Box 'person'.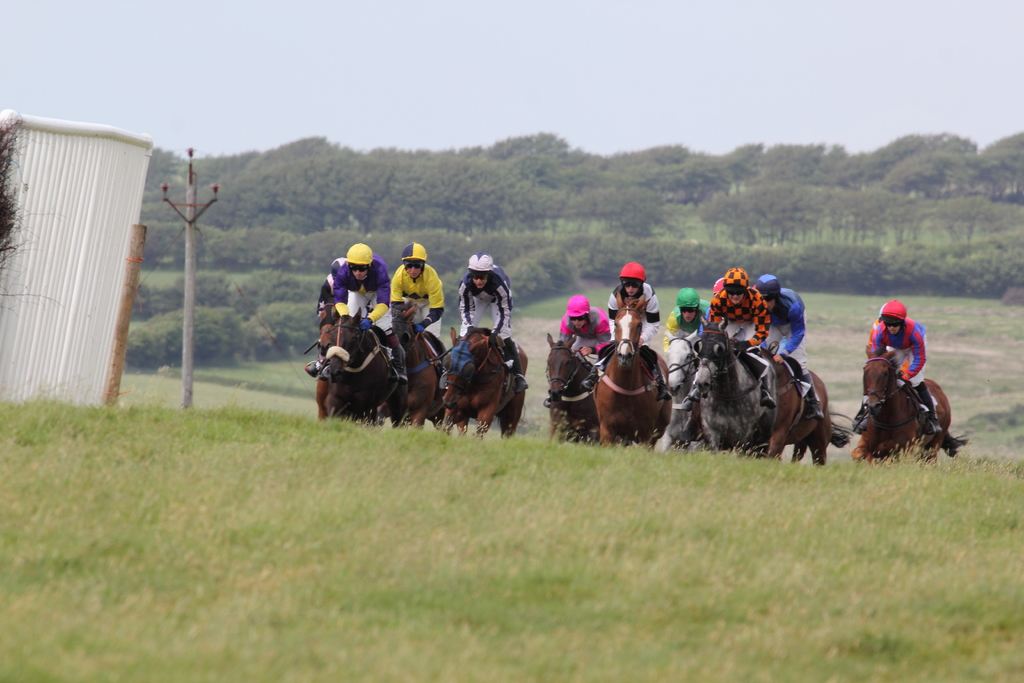
{"x1": 600, "y1": 265, "x2": 676, "y2": 400}.
